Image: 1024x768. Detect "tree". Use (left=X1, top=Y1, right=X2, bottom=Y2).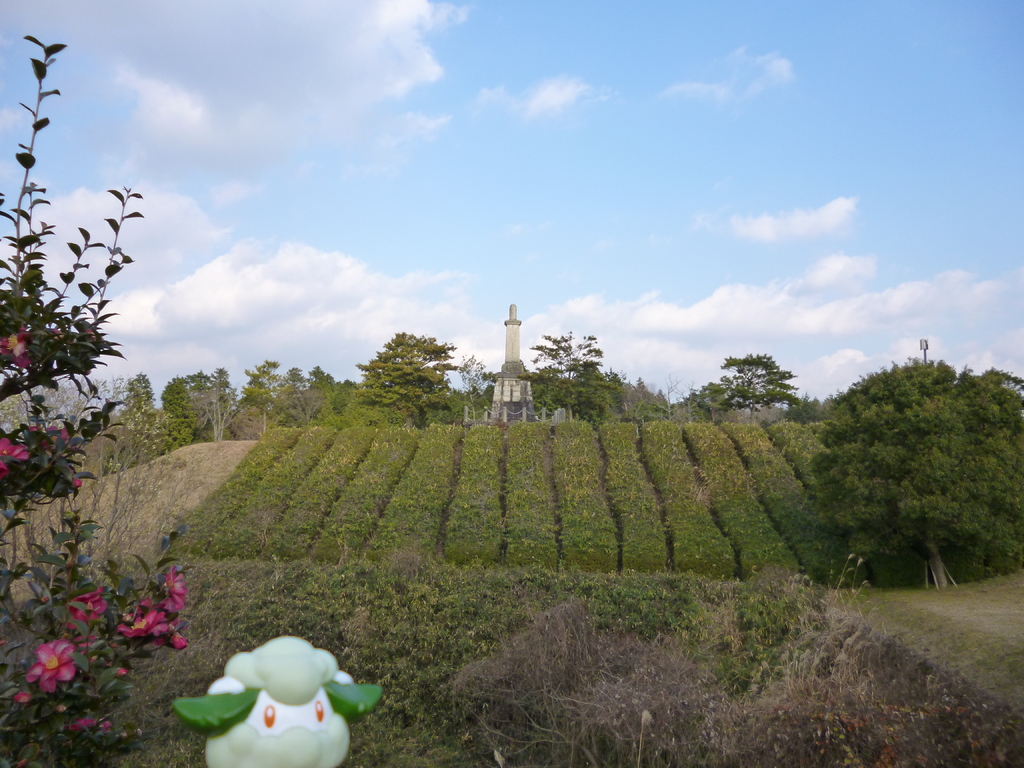
(left=360, top=319, right=452, bottom=421).
